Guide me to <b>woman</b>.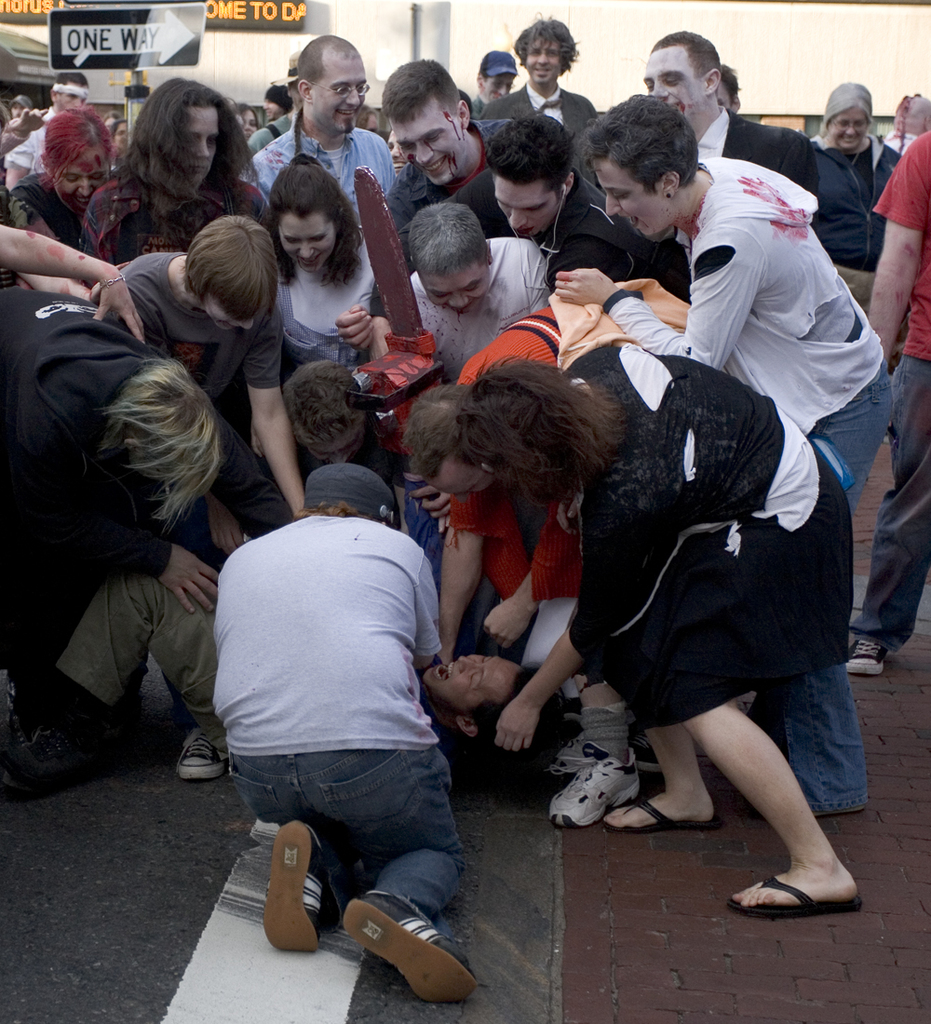
Guidance: l=81, t=80, r=283, b=269.
